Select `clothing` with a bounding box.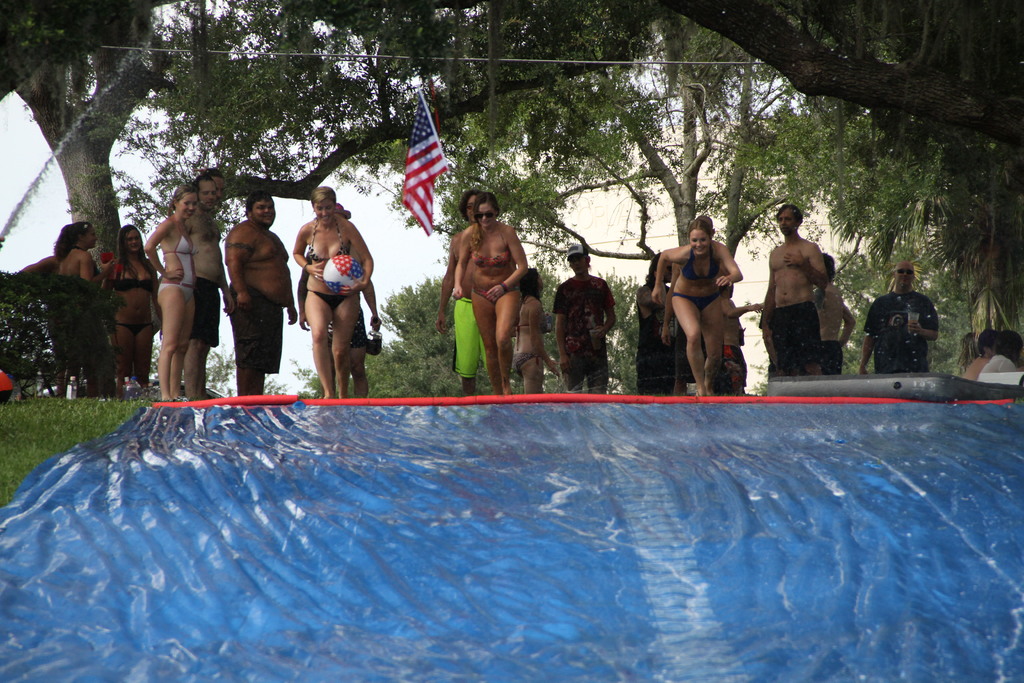
box(191, 278, 221, 349).
